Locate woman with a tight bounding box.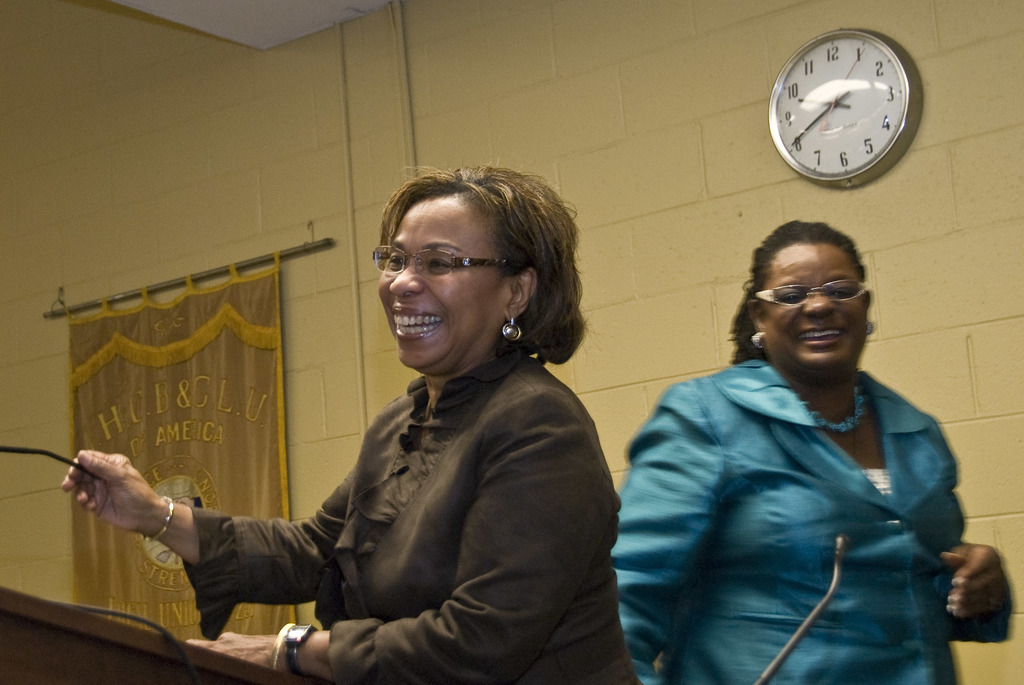
{"x1": 609, "y1": 222, "x2": 1012, "y2": 684}.
